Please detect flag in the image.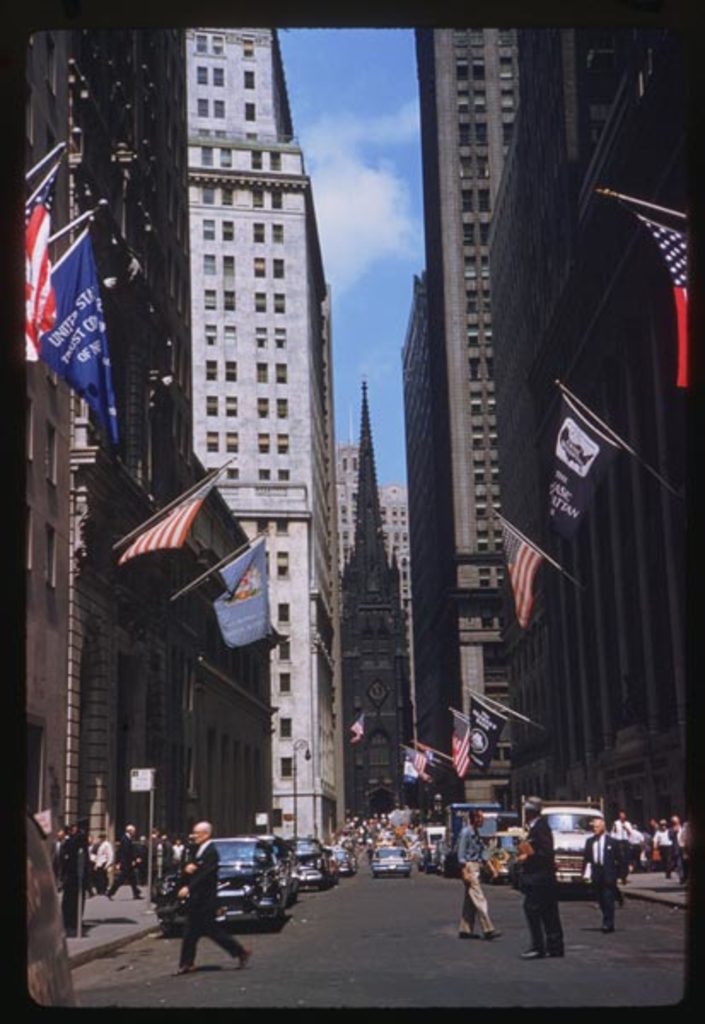
{"left": 399, "top": 749, "right": 427, "bottom": 785}.
